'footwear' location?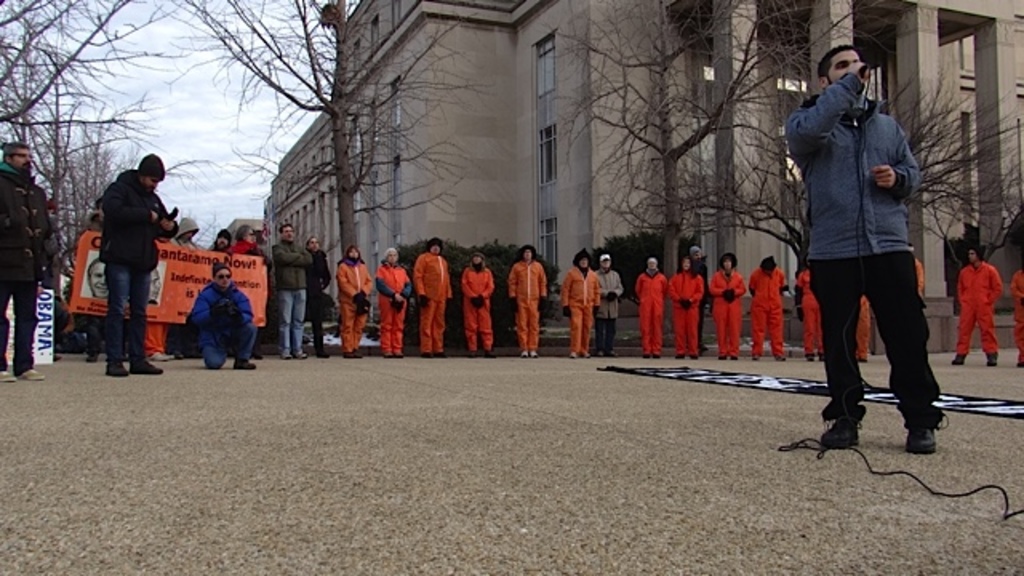
107/365/126/381
